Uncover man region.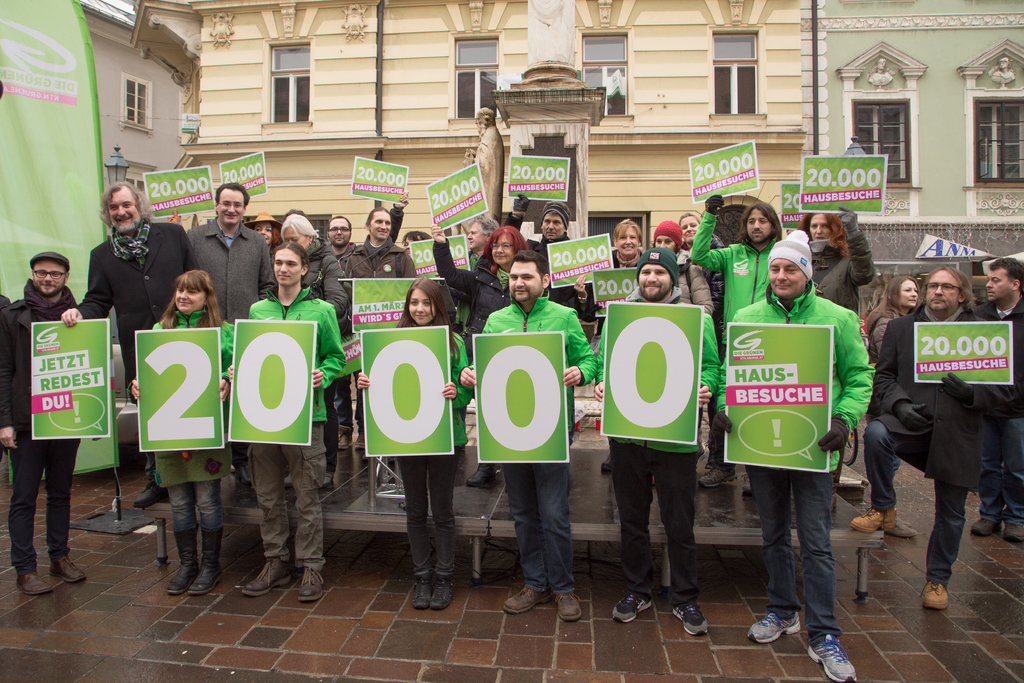
Uncovered: x1=225, y1=243, x2=346, y2=600.
